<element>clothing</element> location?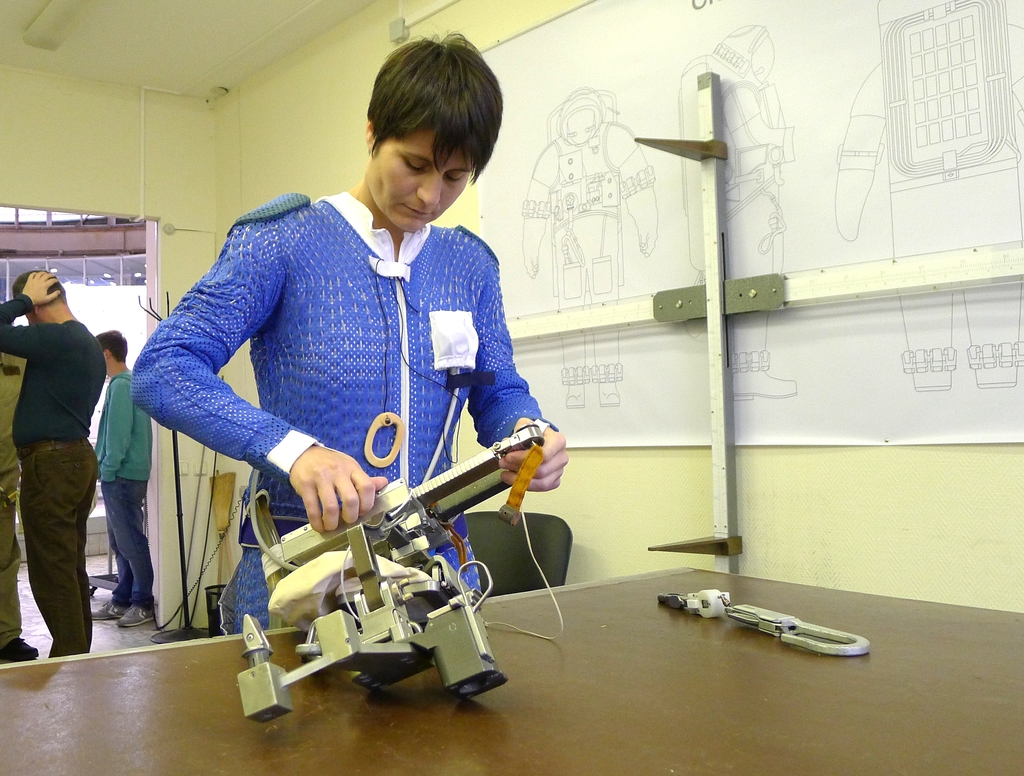
x1=95, y1=374, x2=157, y2=613
